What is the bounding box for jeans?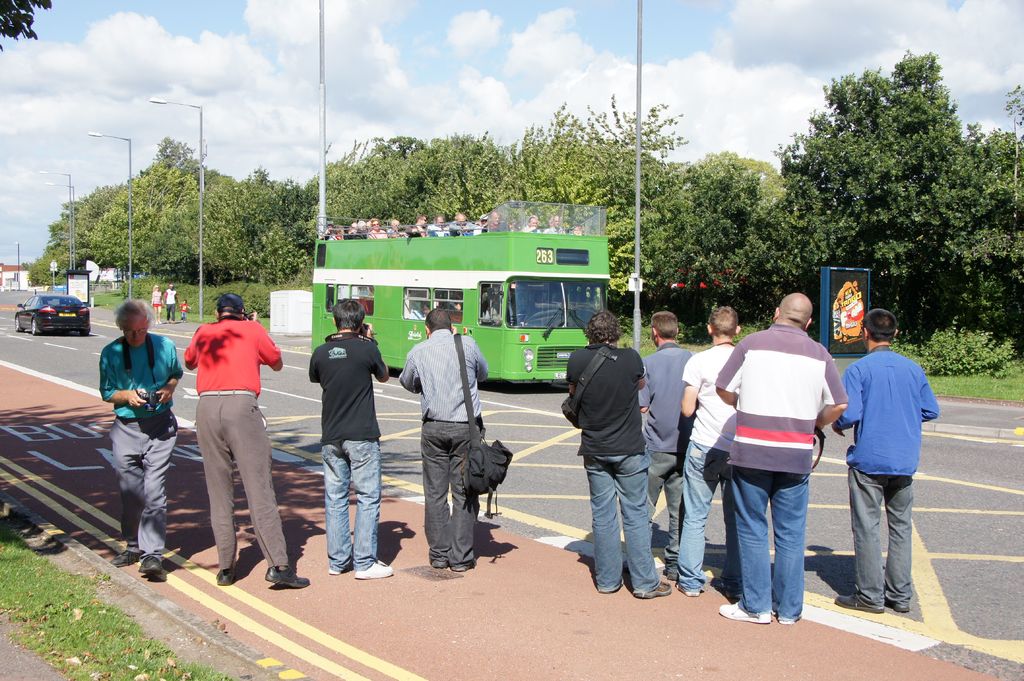
166 305 174 319.
